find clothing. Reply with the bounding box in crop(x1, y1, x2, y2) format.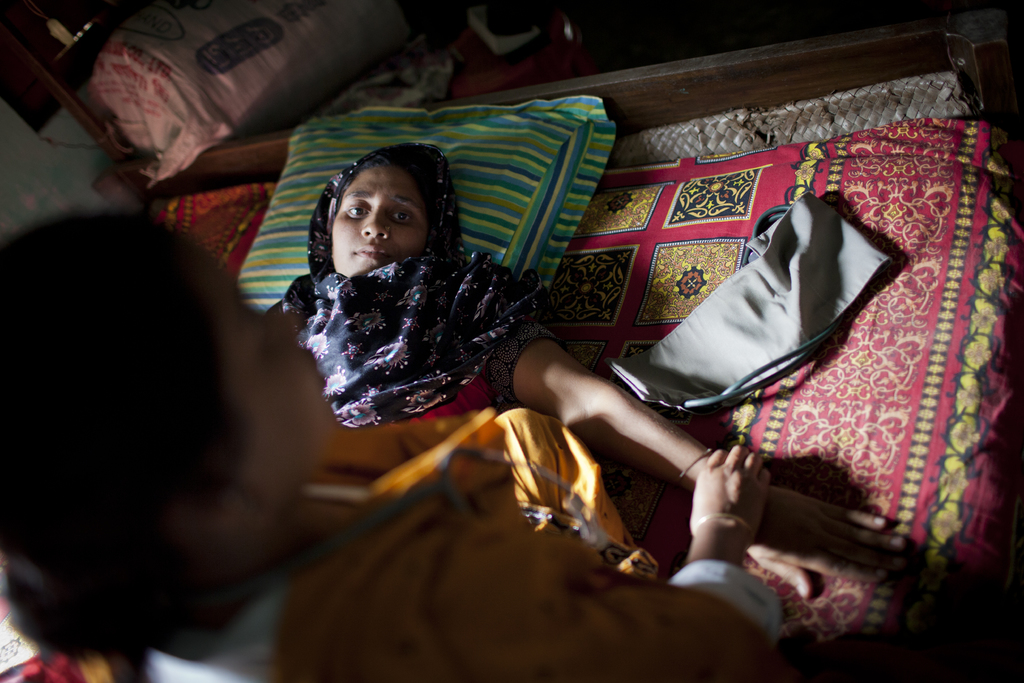
crop(263, 249, 532, 422).
